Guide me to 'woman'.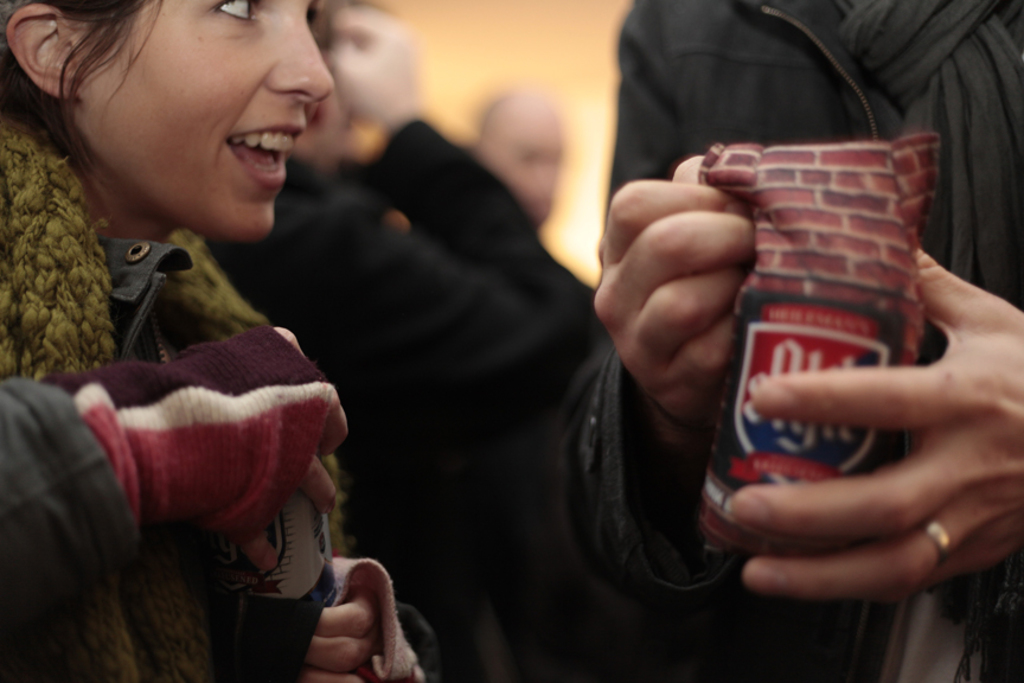
Guidance: [51, 0, 514, 671].
